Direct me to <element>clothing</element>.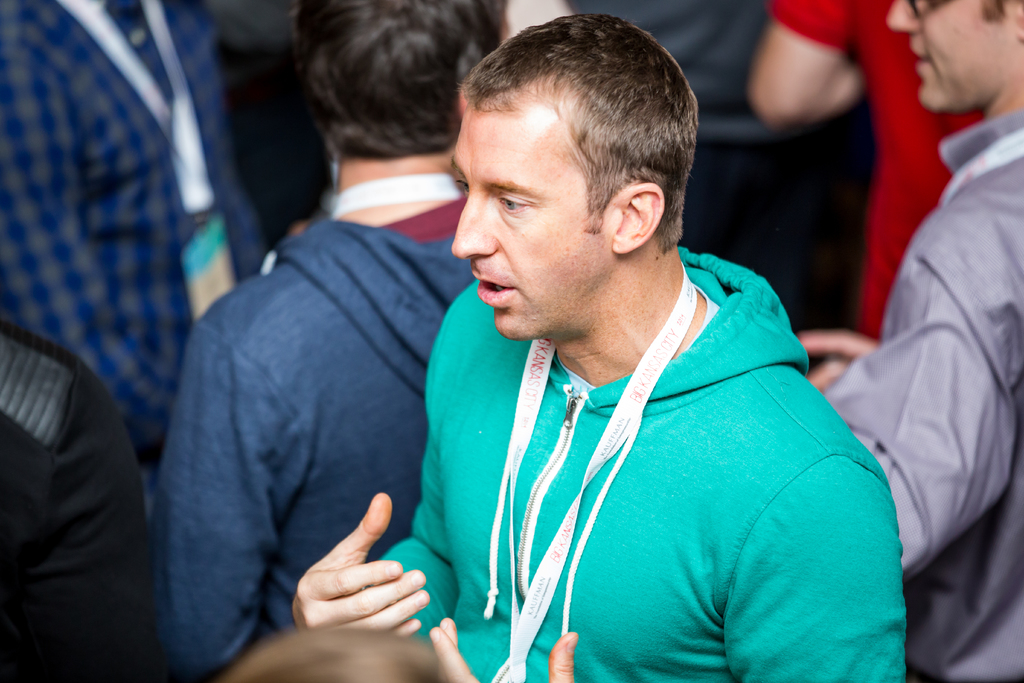
Direction: select_region(0, 324, 185, 682).
